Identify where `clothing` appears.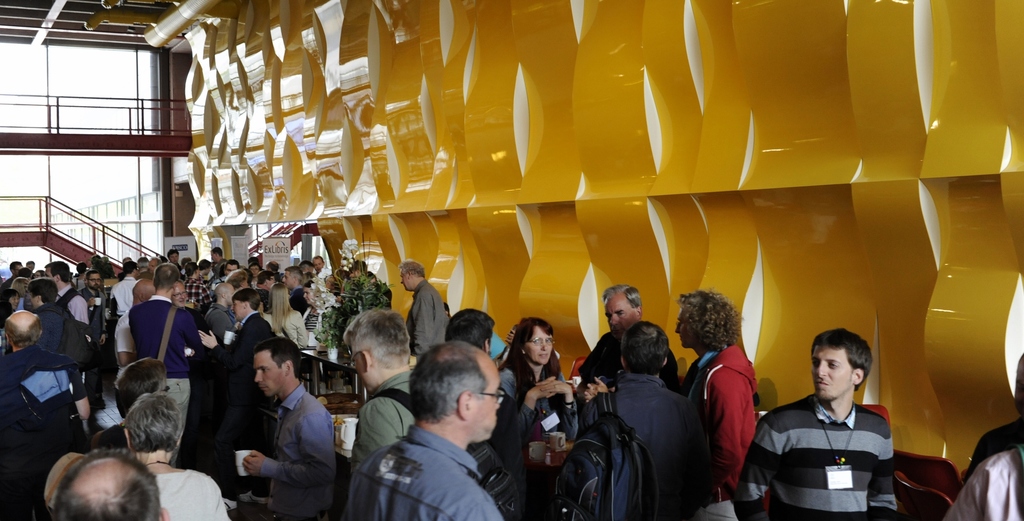
Appears at 56,281,88,326.
